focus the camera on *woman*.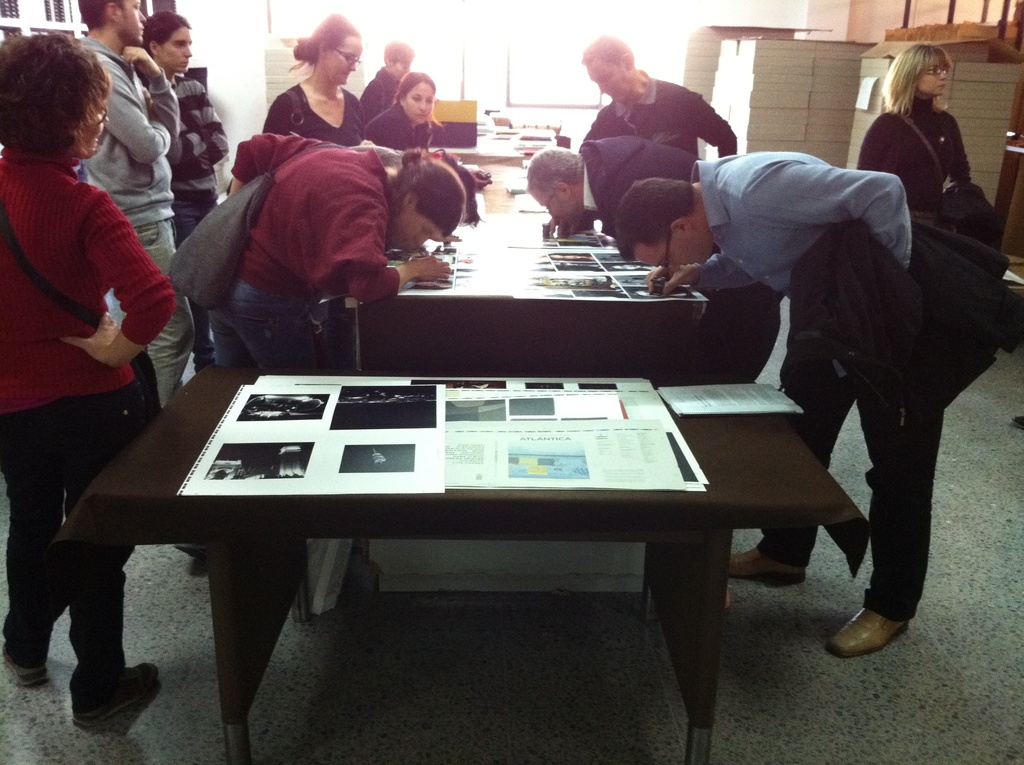
Focus region: Rect(874, 30, 993, 243).
